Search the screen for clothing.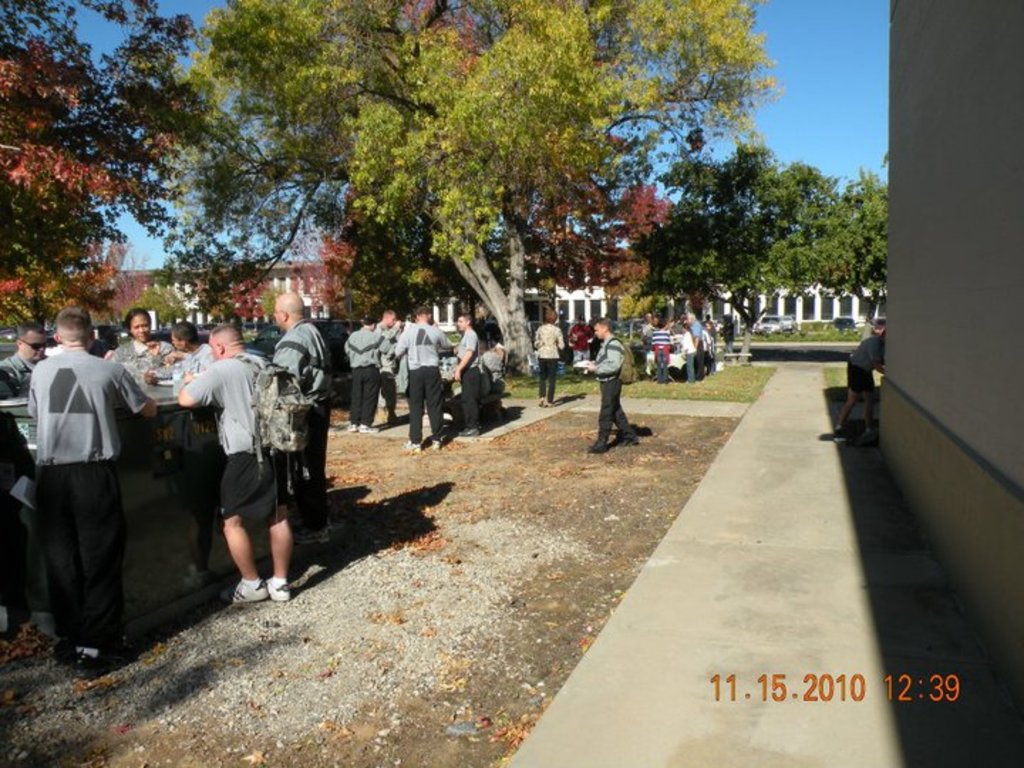
Found at detection(586, 326, 637, 441).
